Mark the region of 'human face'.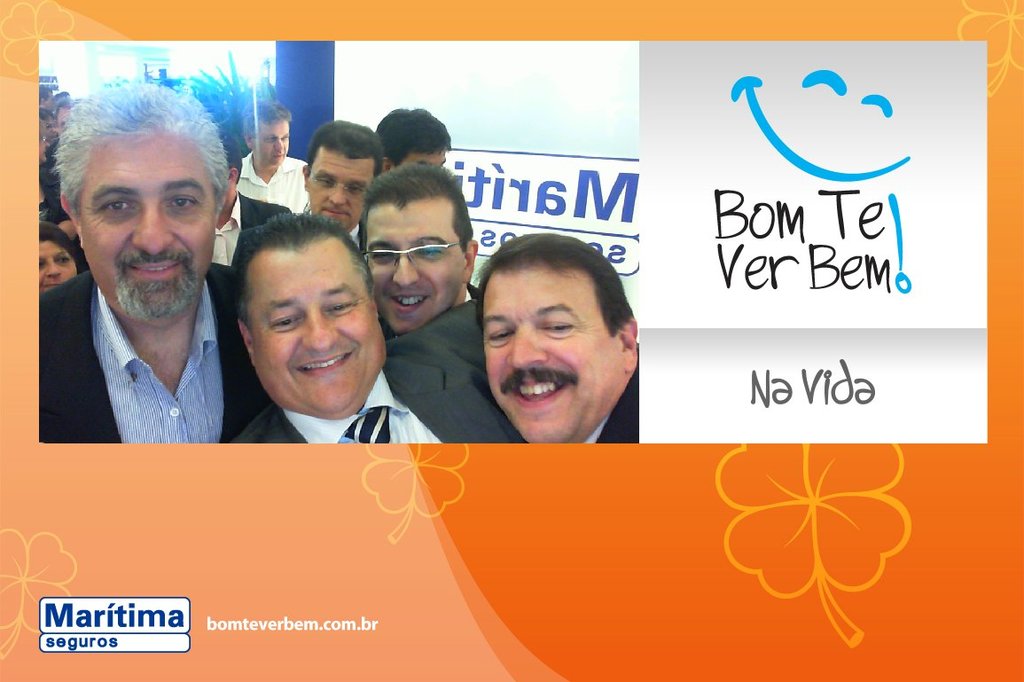
Region: rect(40, 234, 73, 292).
